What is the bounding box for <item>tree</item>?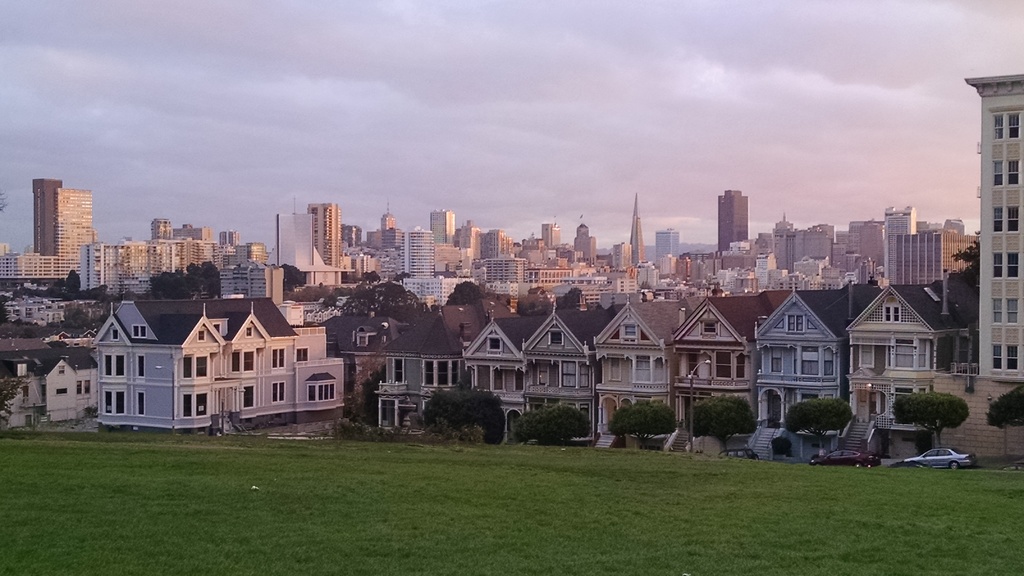
rect(515, 303, 547, 317).
